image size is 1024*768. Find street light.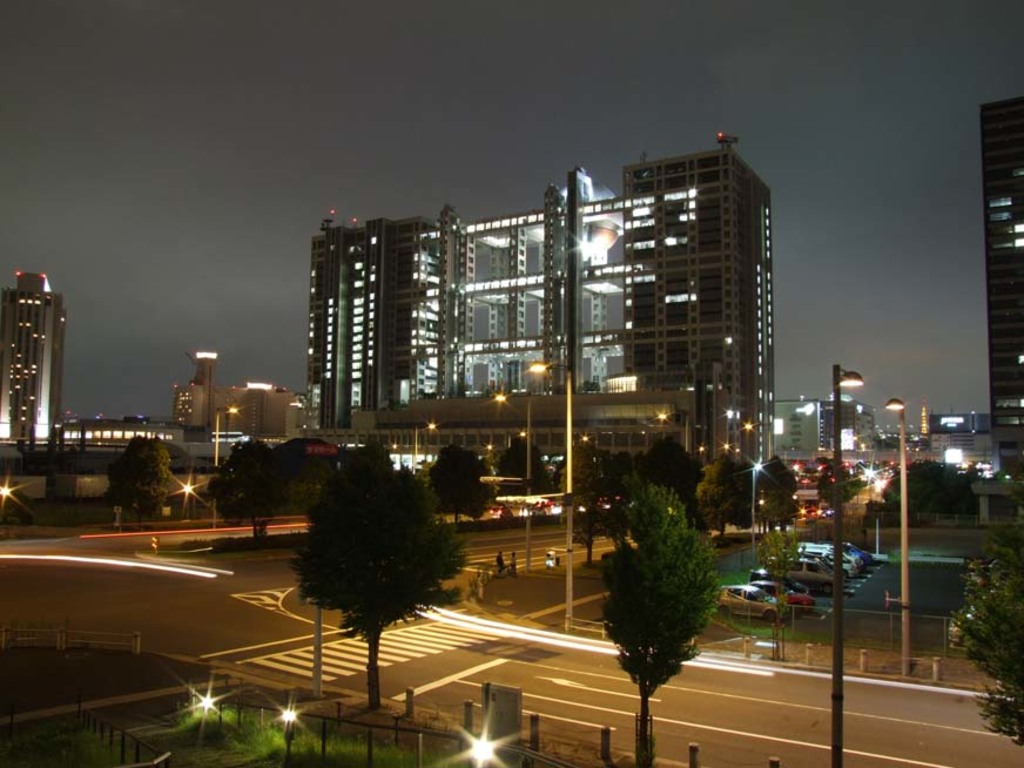
[x1=748, y1=457, x2=762, y2=561].
